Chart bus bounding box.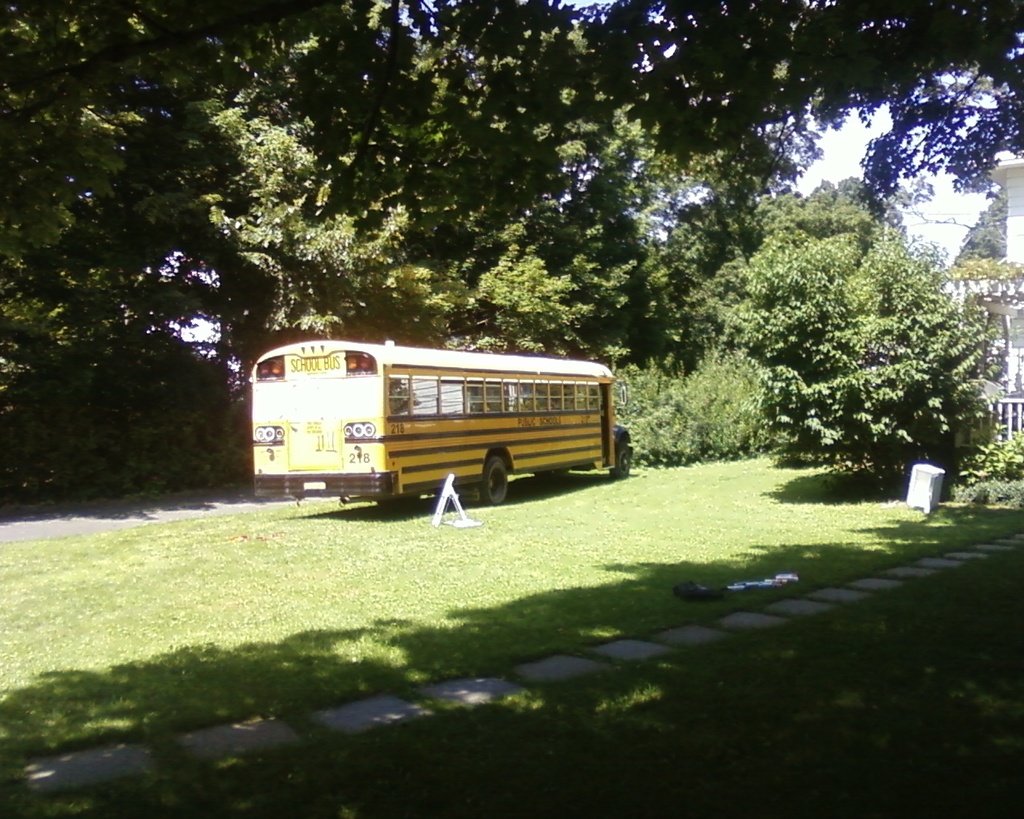
Charted: select_region(247, 335, 636, 514).
